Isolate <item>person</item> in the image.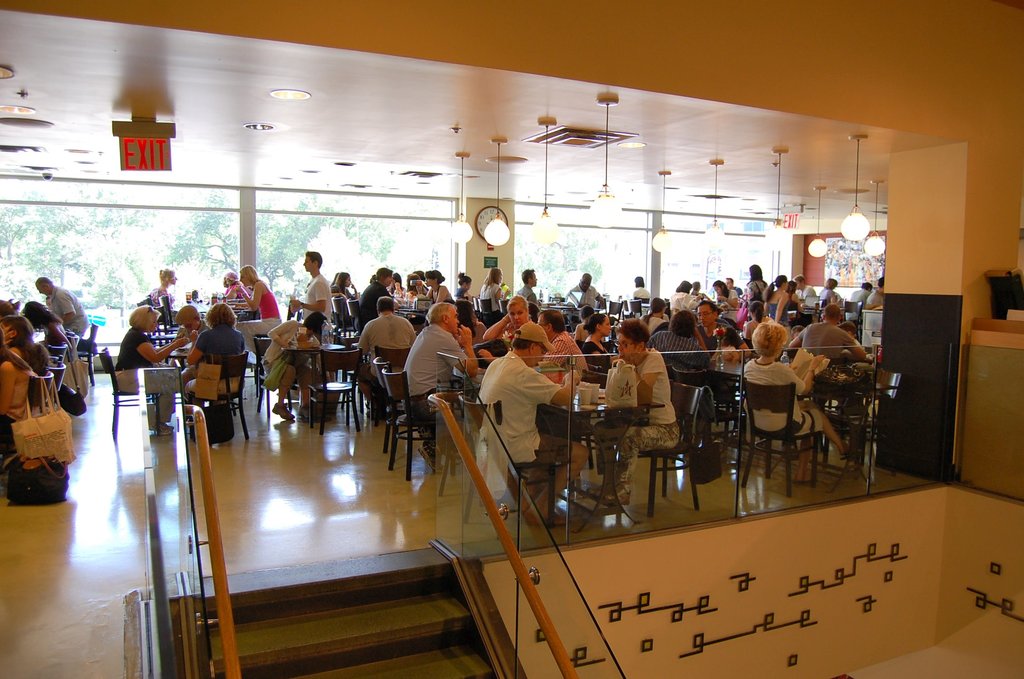
Isolated region: {"left": 796, "top": 272, "right": 817, "bottom": 302}.
